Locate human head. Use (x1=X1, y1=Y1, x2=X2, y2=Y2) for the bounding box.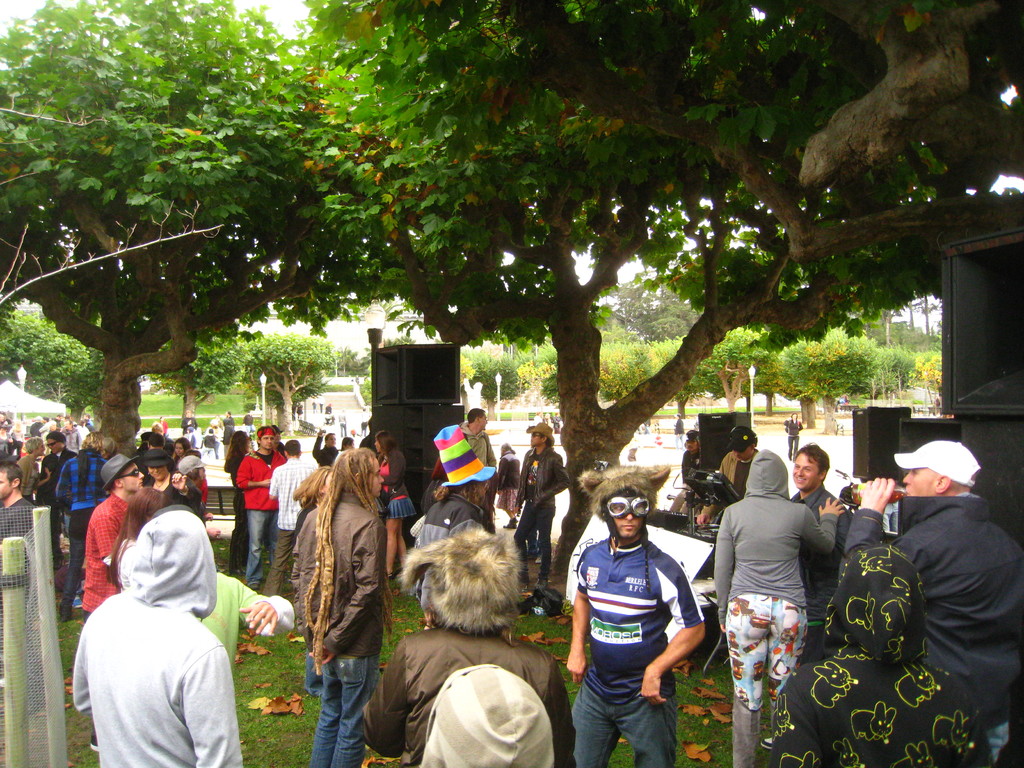
(x1=95, y1=434, x2=118, y2=457).
